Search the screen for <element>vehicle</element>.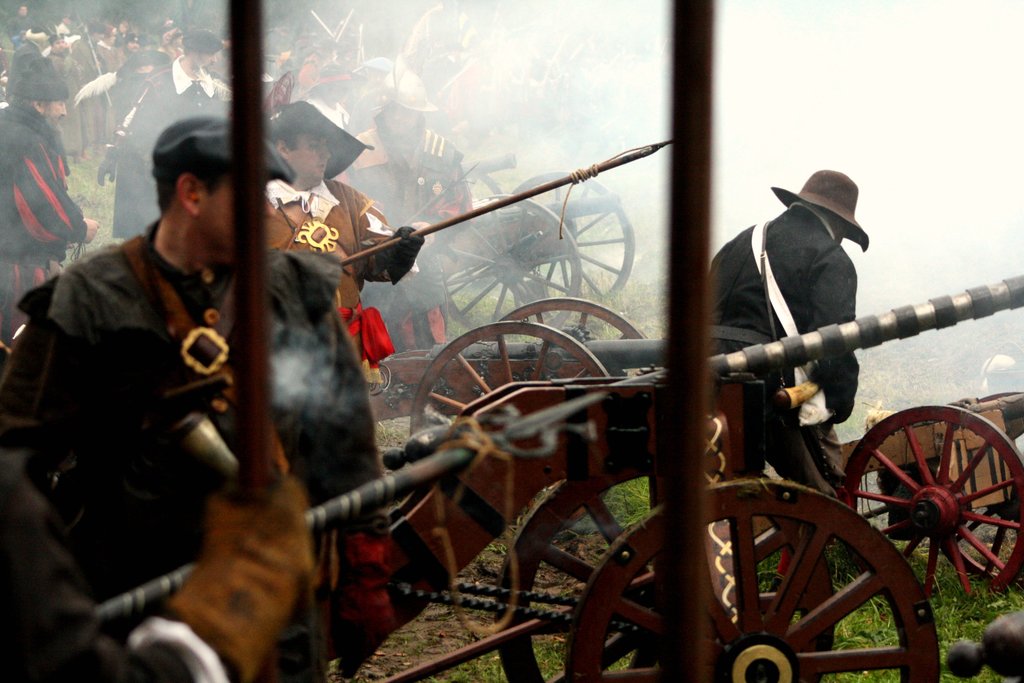
Found at 714,389,1023,590.
